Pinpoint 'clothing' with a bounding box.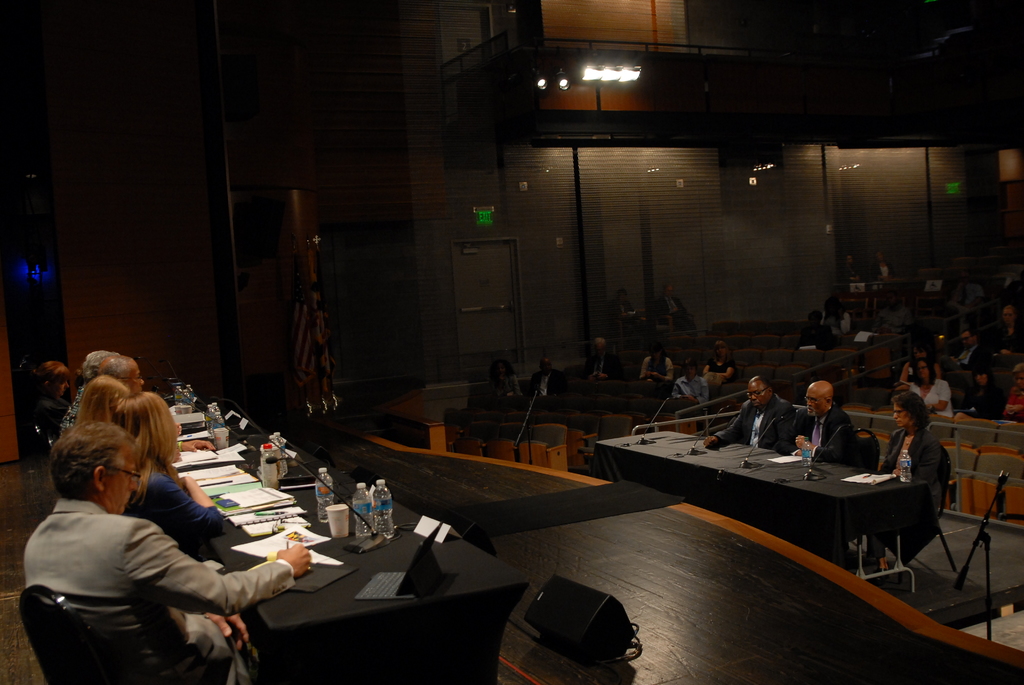
Rect(907, 359, 940, 375).
